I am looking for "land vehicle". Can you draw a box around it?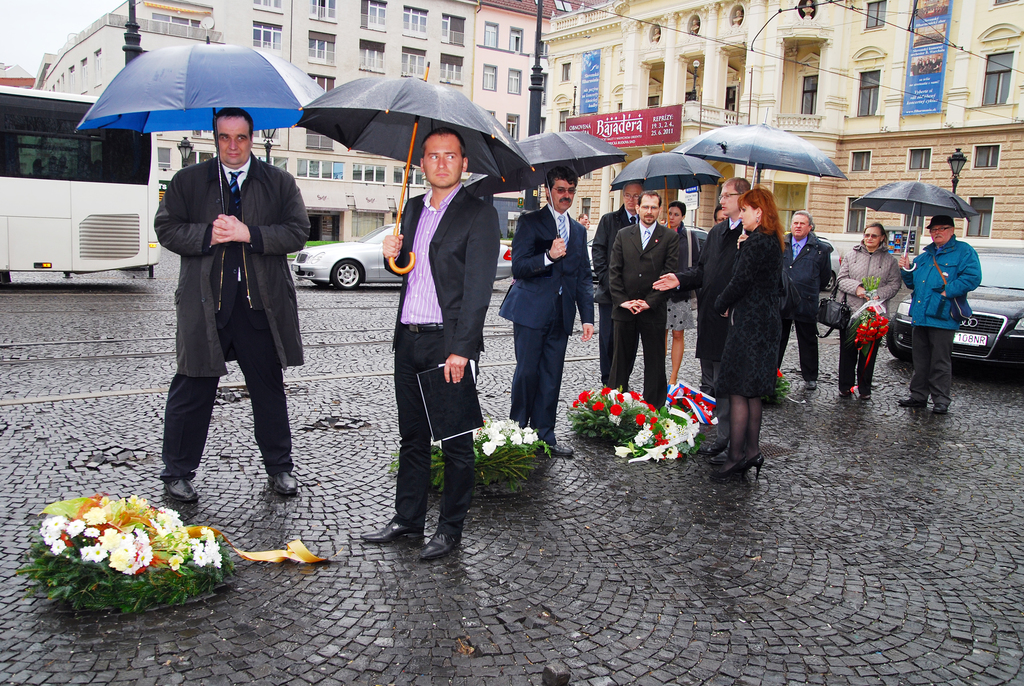
Sure, the bounding box is crop(0, 83, 163, 284).
